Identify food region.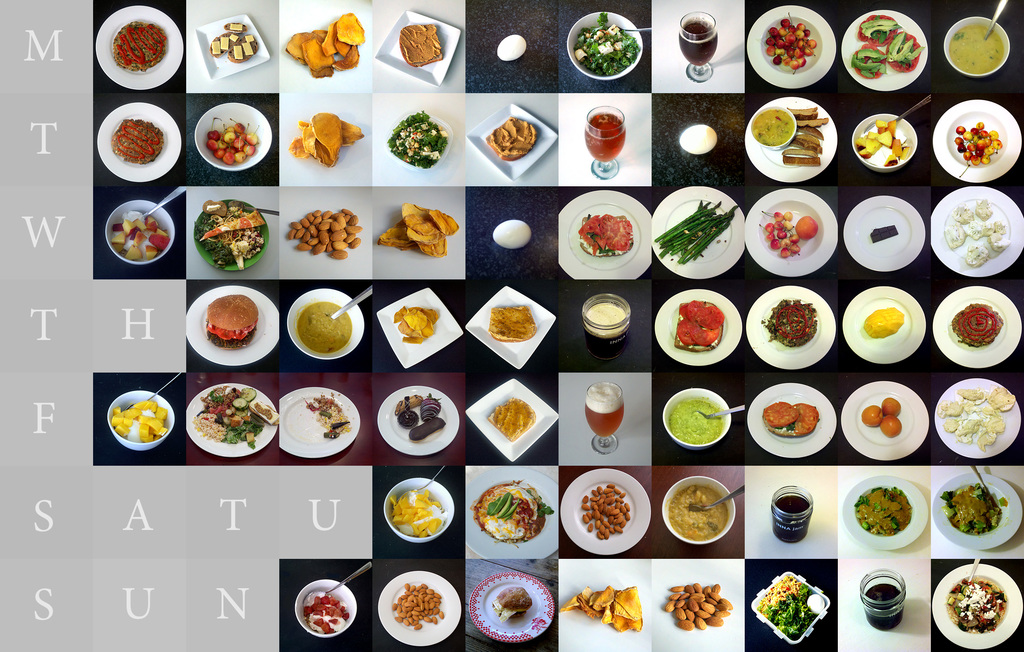
Region: box=[386, 583, 441, 631].
